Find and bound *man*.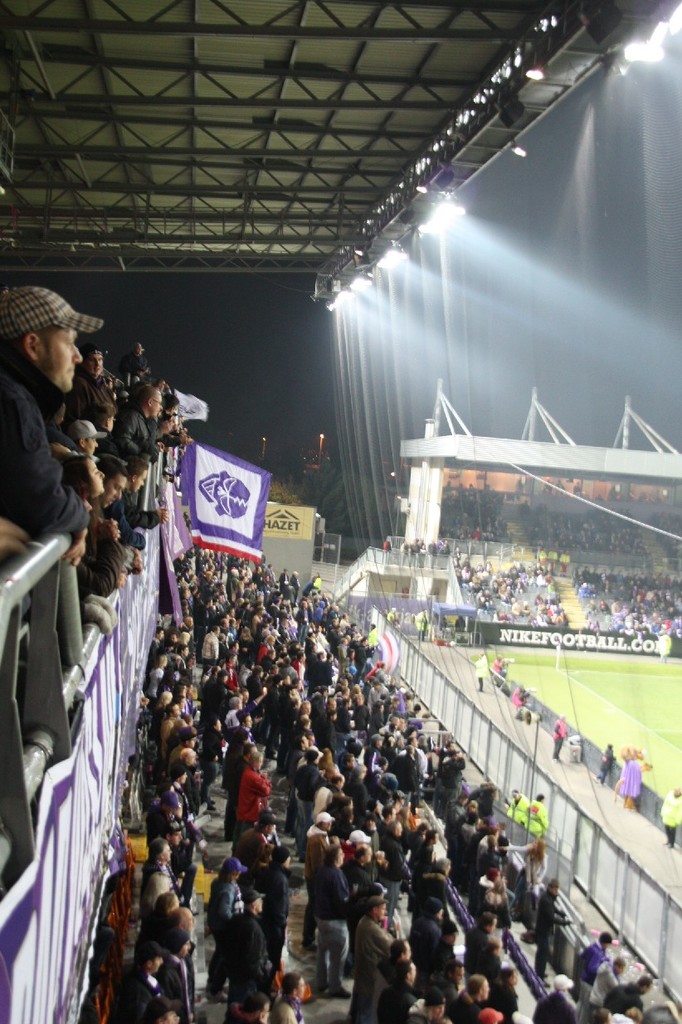
Bound: x1=109 y1=383 x2=163 y2=470.
